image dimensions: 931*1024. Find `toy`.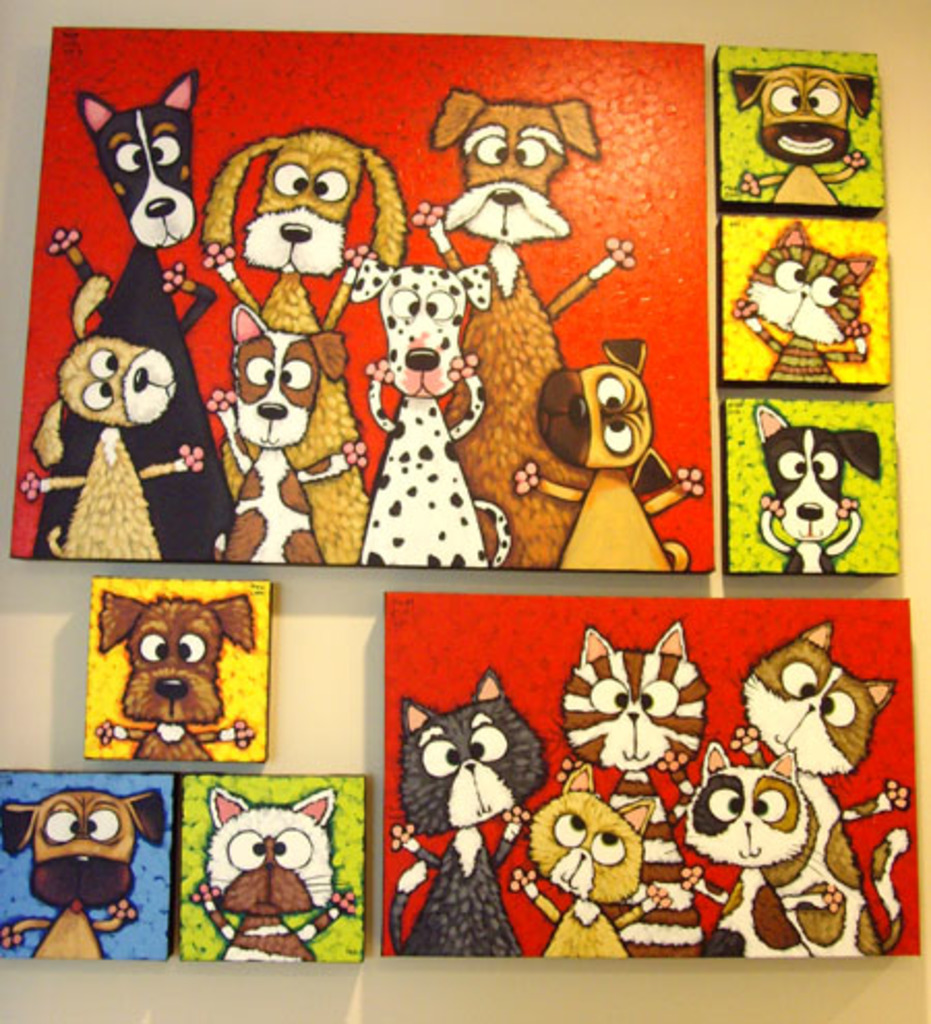
[left=201, top=124, right=410, bottom=565].
